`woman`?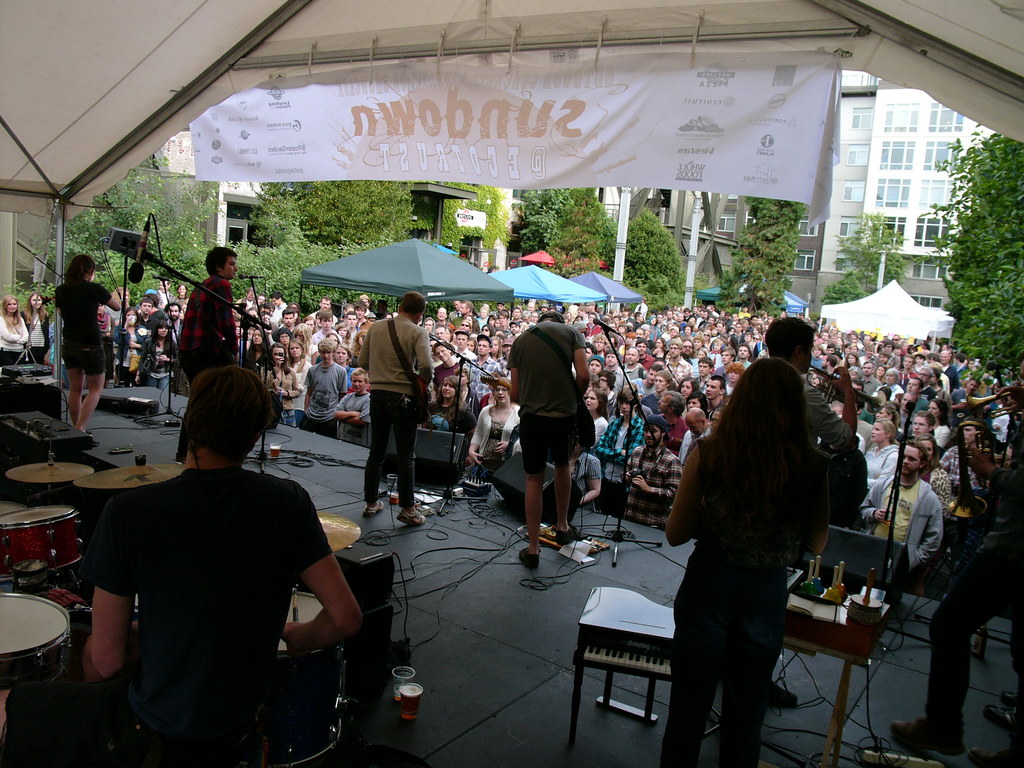
box(723, 362, 742, 394)
